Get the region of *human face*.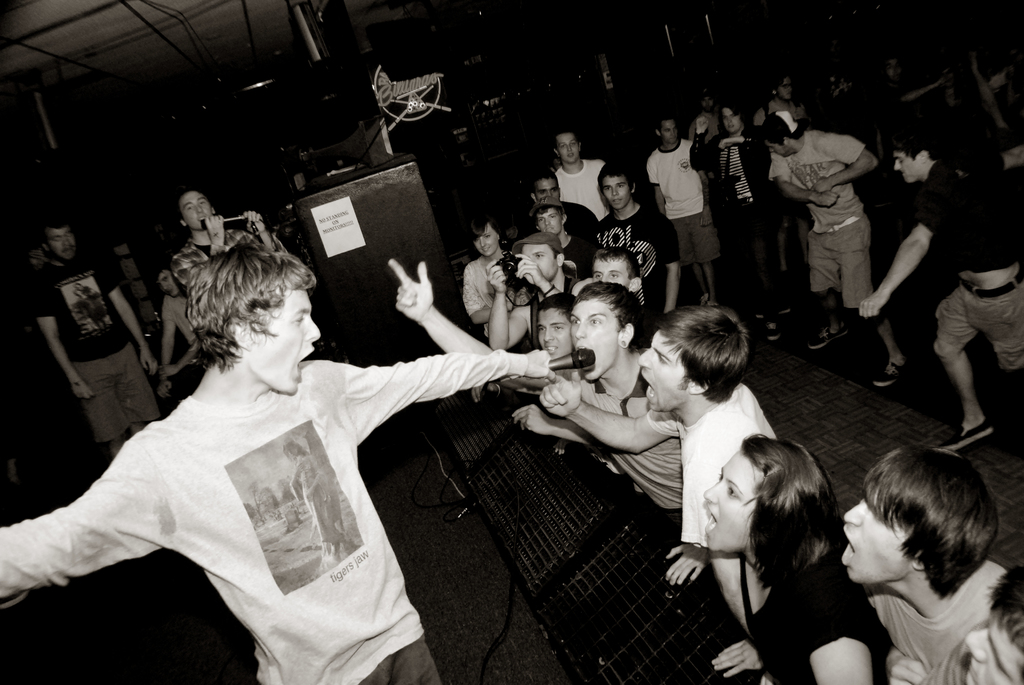
(x1=556, y1=130, x2=592, y2=162).
